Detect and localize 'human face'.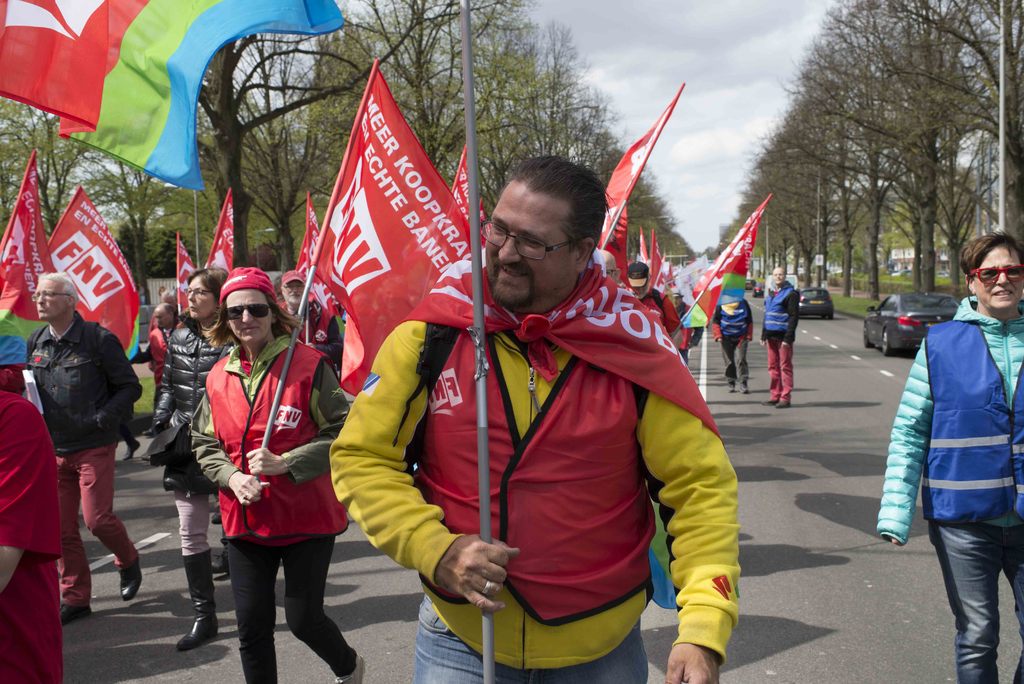
Localized at l=154, t=306, r=170, b=331.
